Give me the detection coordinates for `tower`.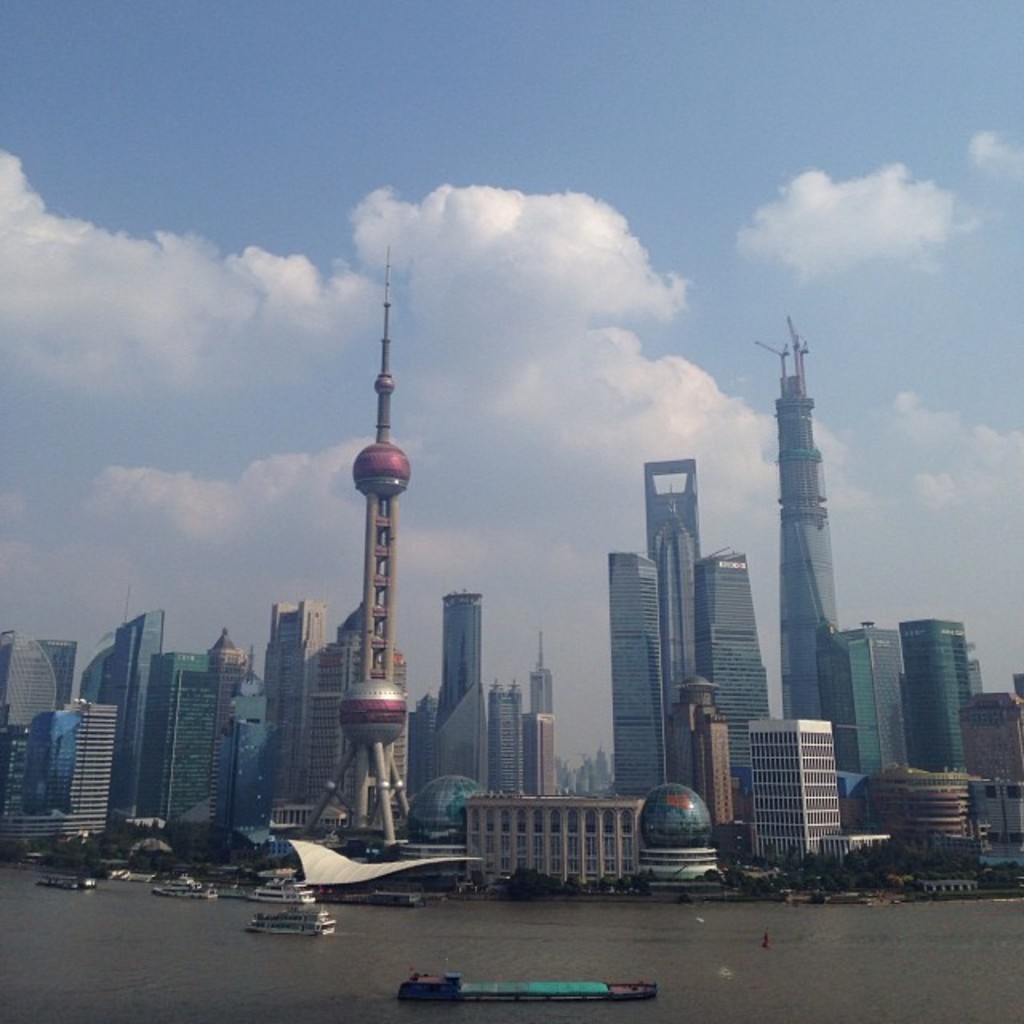
bbox(0, 746, 42, 830).
